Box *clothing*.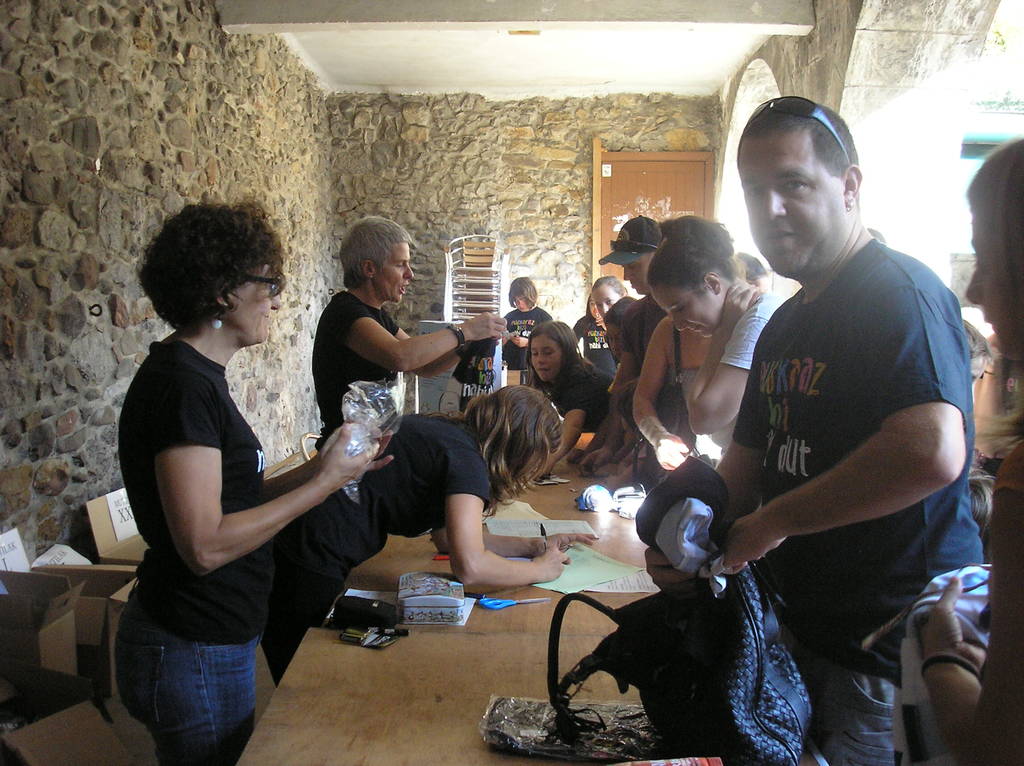
bbox=[260, 415, 492, 678].
